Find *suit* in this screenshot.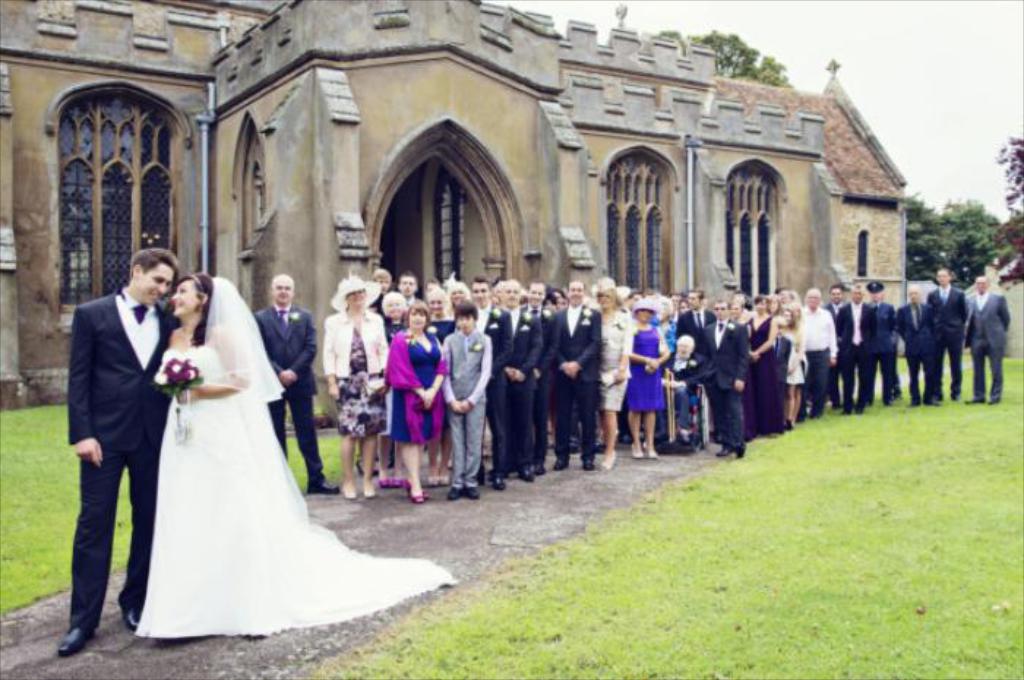
The bounding box for *suit* is BBox(551, 303, 601, 459).
